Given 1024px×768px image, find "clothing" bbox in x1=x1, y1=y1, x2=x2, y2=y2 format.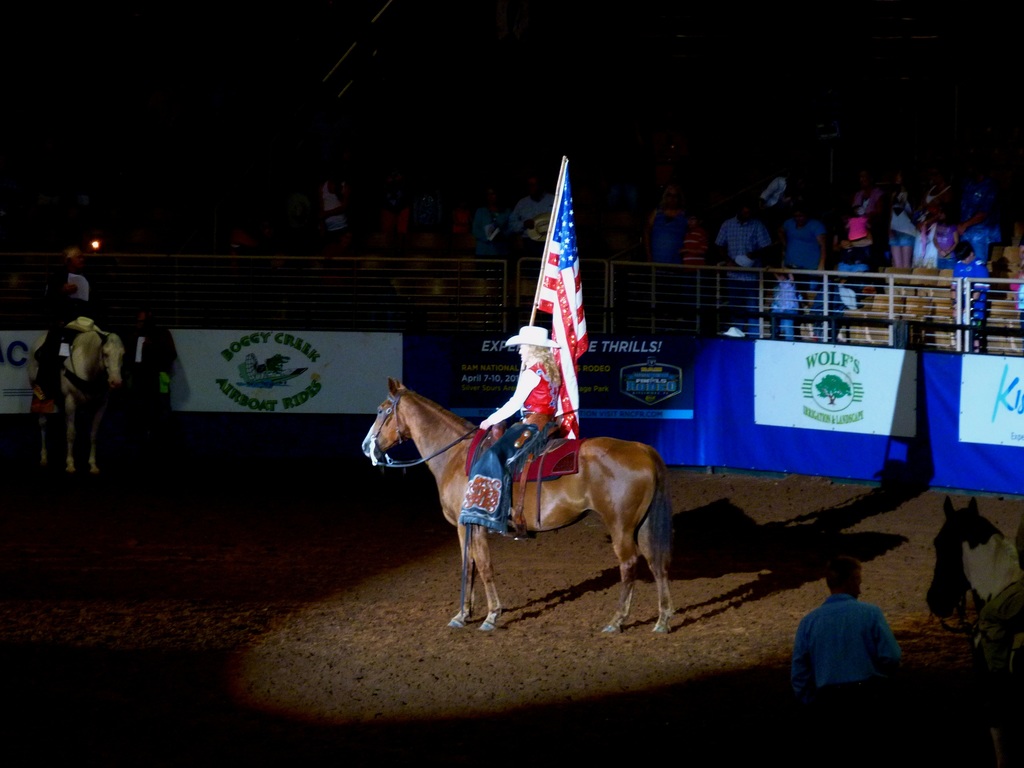
x1=947, y1=252, x2=993, y2=330.
